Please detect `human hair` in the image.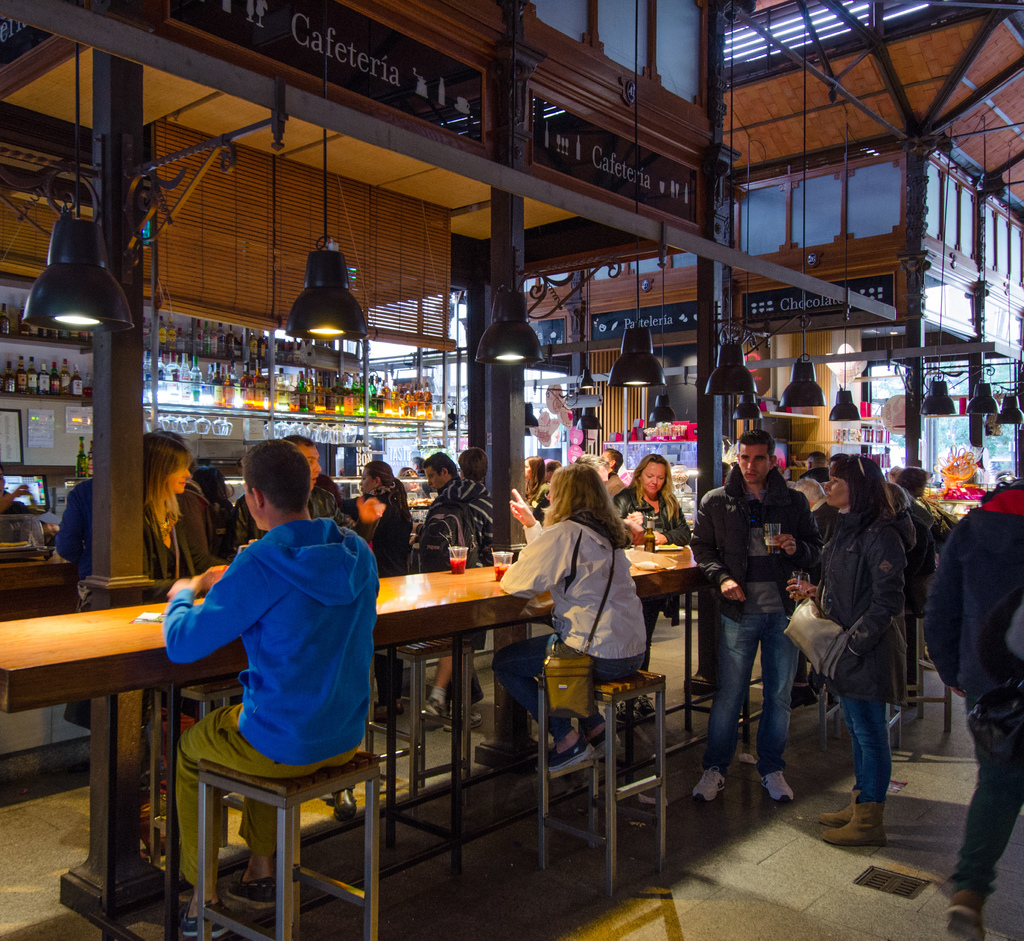
l=529, t=463, r=621, b=578.
